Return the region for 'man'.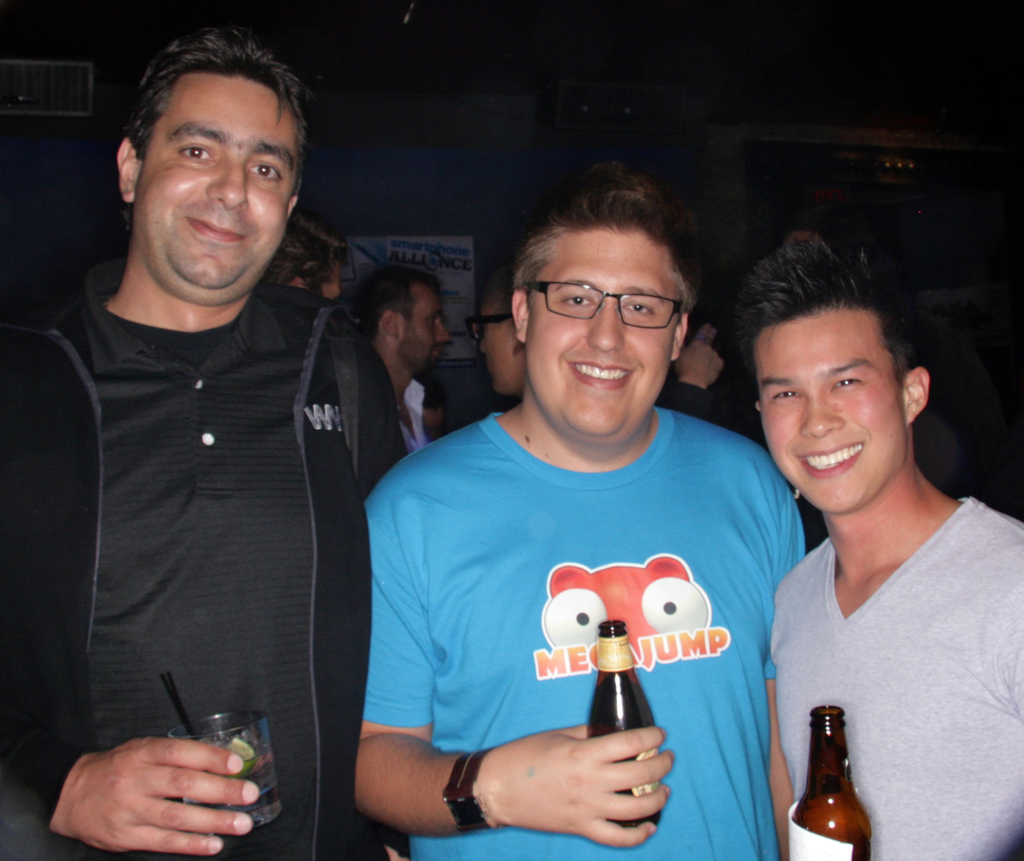
region(252, 204, 363, 302).
